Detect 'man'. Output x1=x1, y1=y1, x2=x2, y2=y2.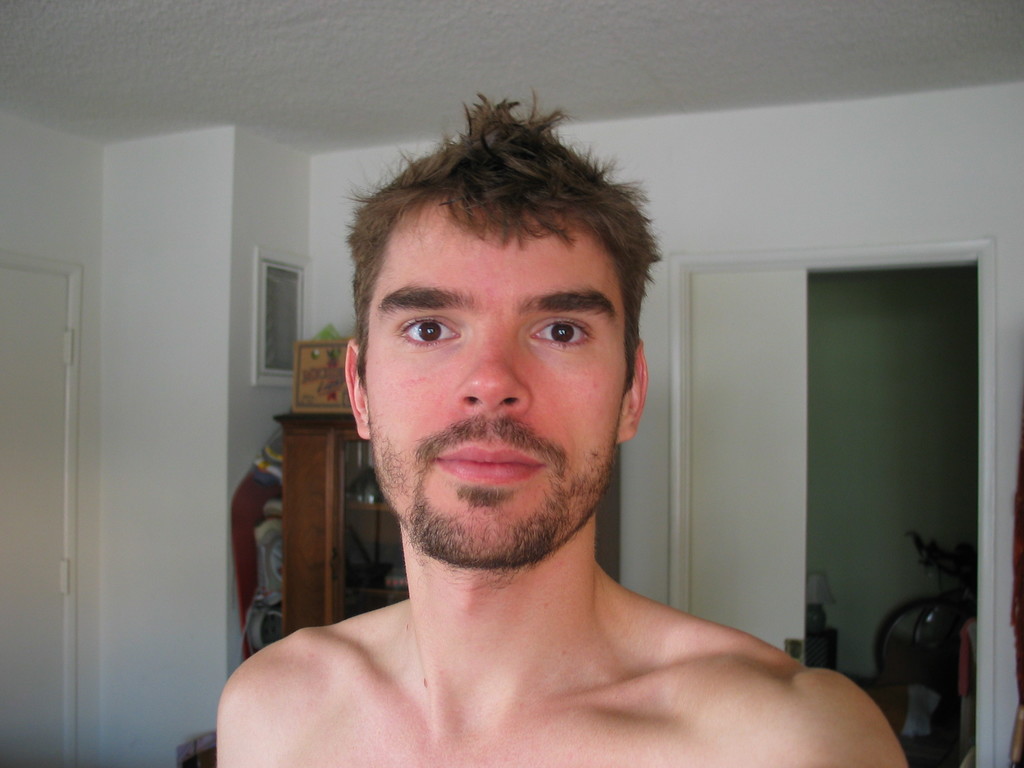
x1=215, y1=134, x2=874, y2=764.
